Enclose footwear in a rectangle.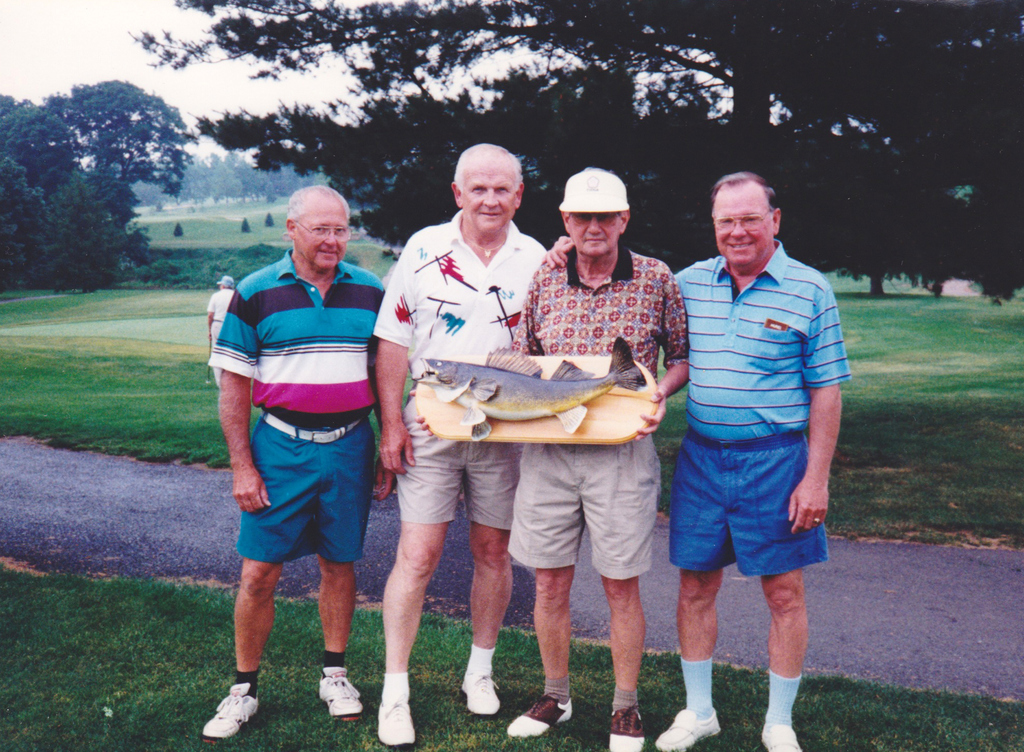
pyautogui.locateOnScreen(758, 725, 806, 751).
